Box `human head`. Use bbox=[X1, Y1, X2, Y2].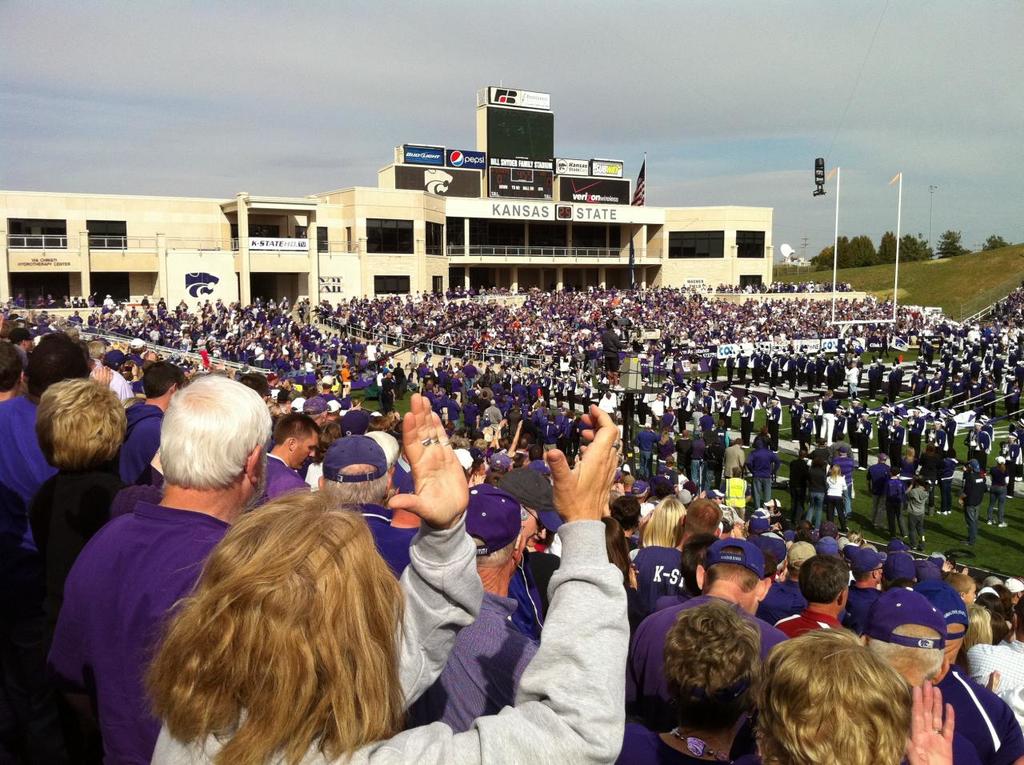
bbox=[651, 607, 779, 727].
